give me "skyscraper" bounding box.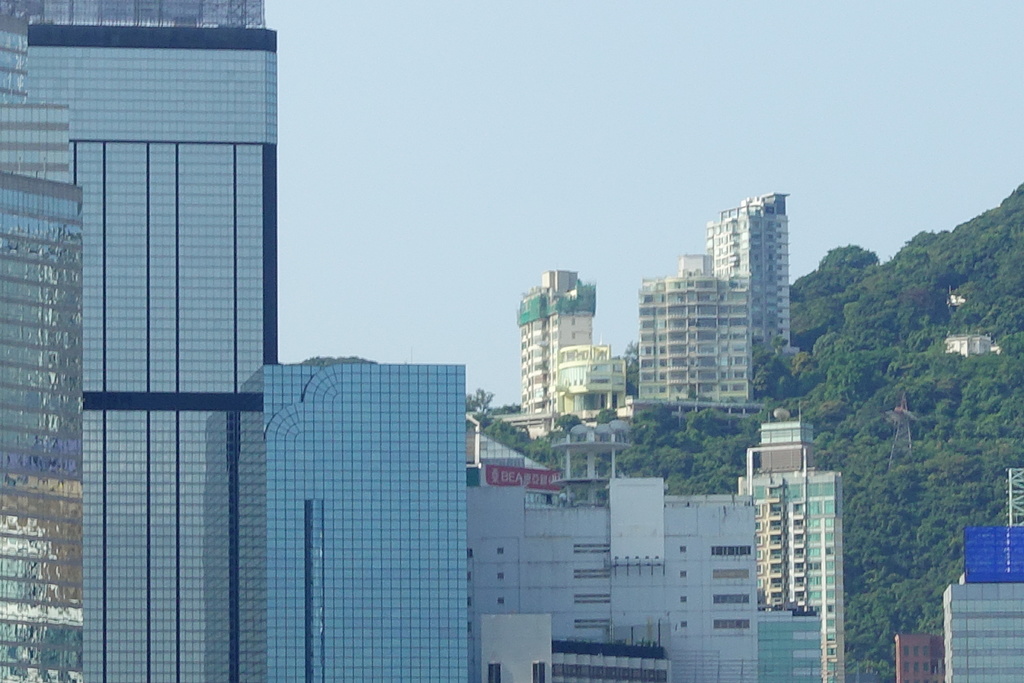
244:350:470:682.
